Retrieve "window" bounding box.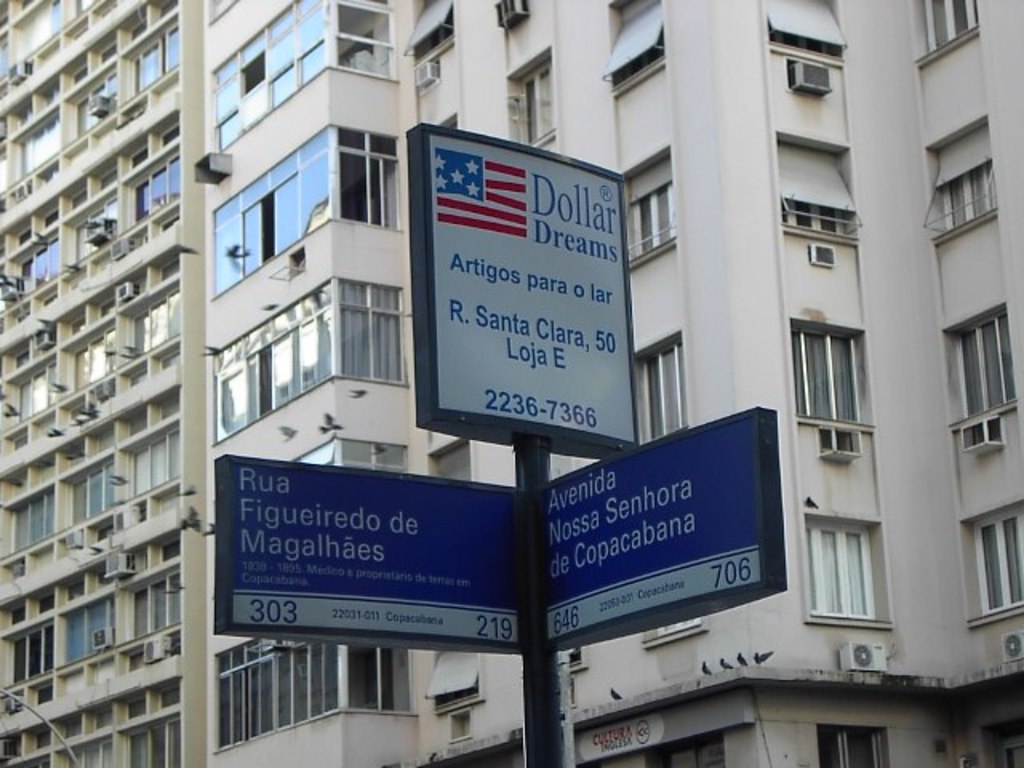
Bounding box: 600,0,669,88.
